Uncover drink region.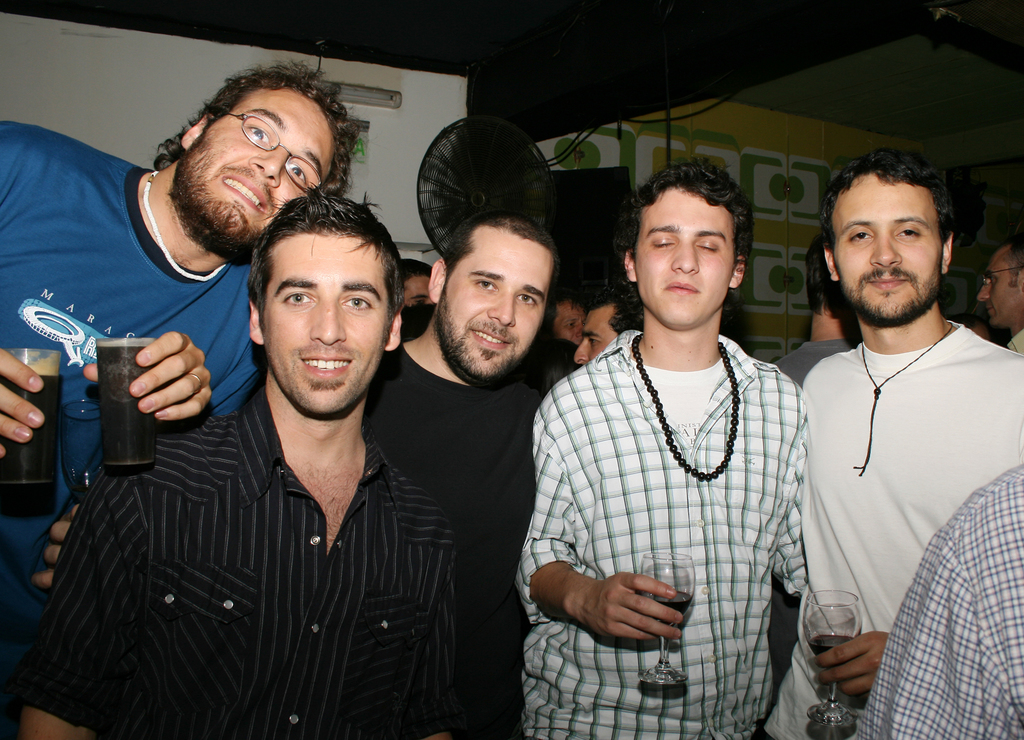
Uncovered: 650/588/689/625.
